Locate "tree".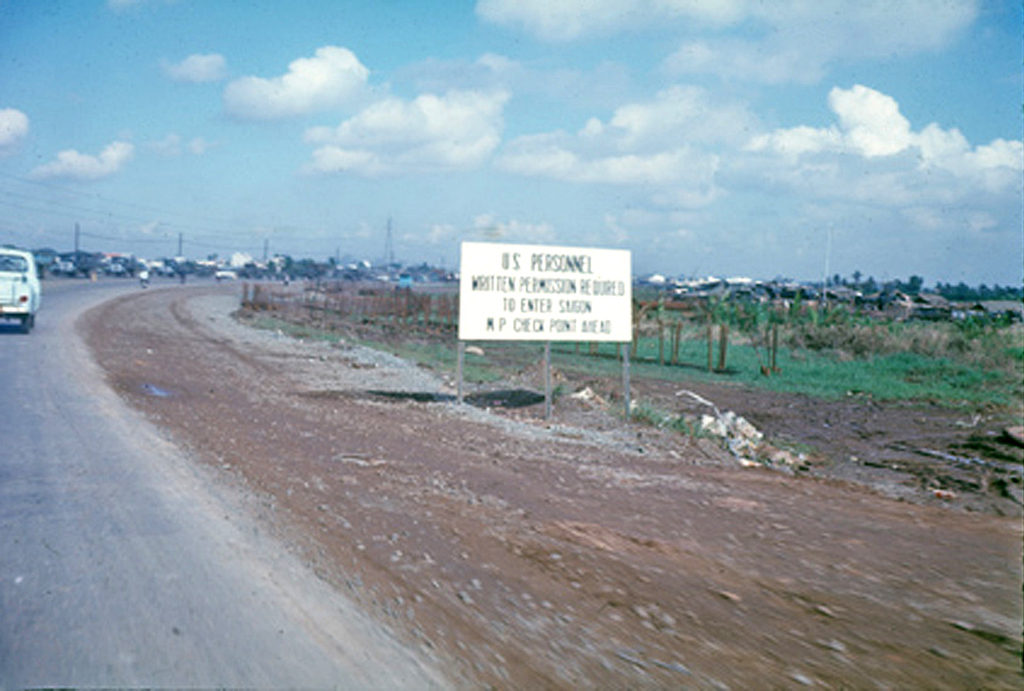
Bounding box: [852, 270, 861, 283].
